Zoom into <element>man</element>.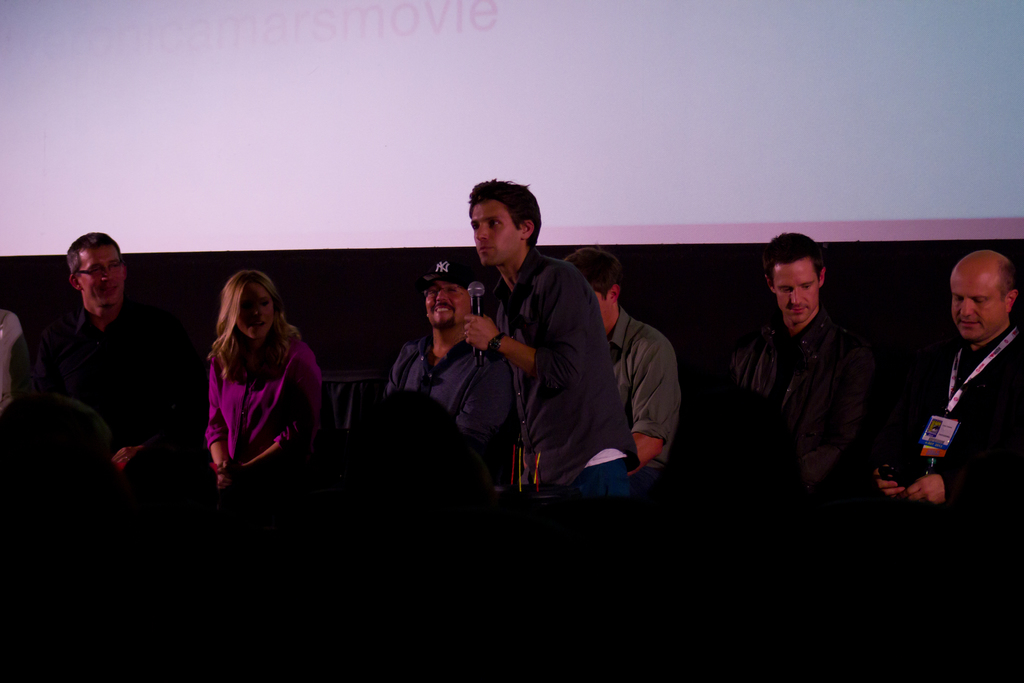
Zoom target: bbox=[911, 250, 1023, 516].
